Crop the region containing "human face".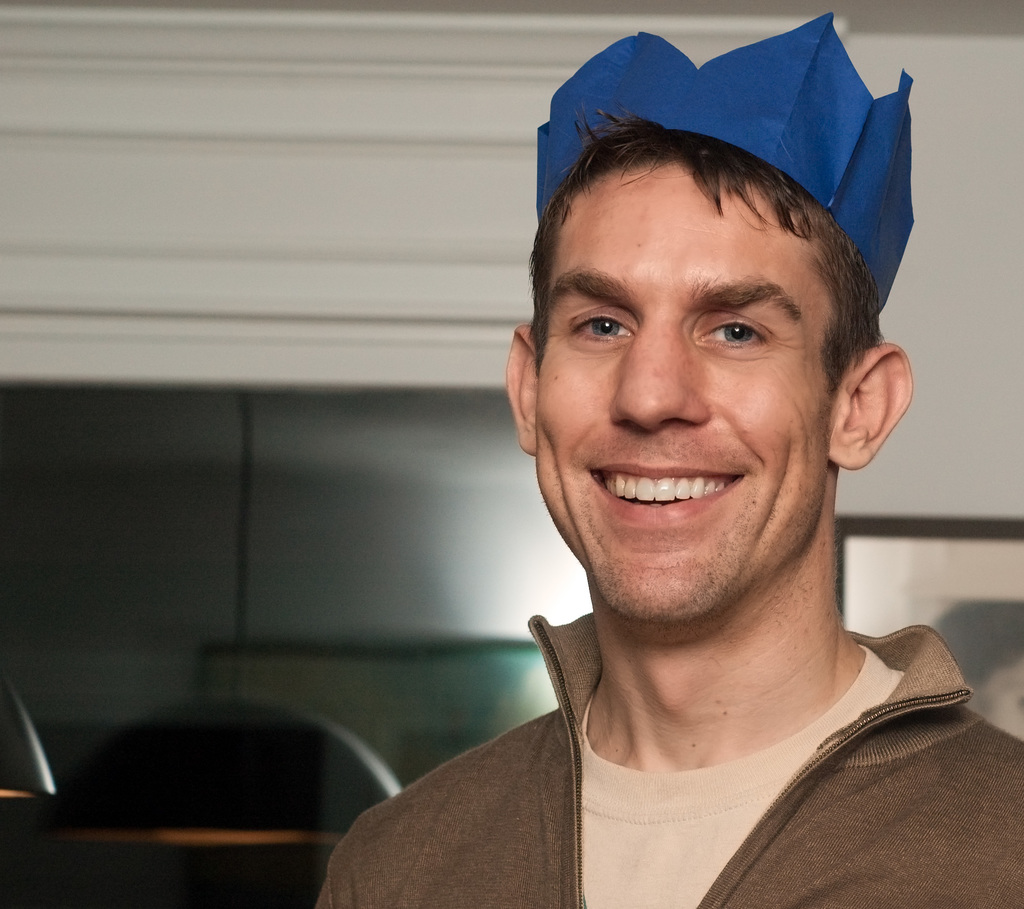
Crop region: 538/170/834/634.
